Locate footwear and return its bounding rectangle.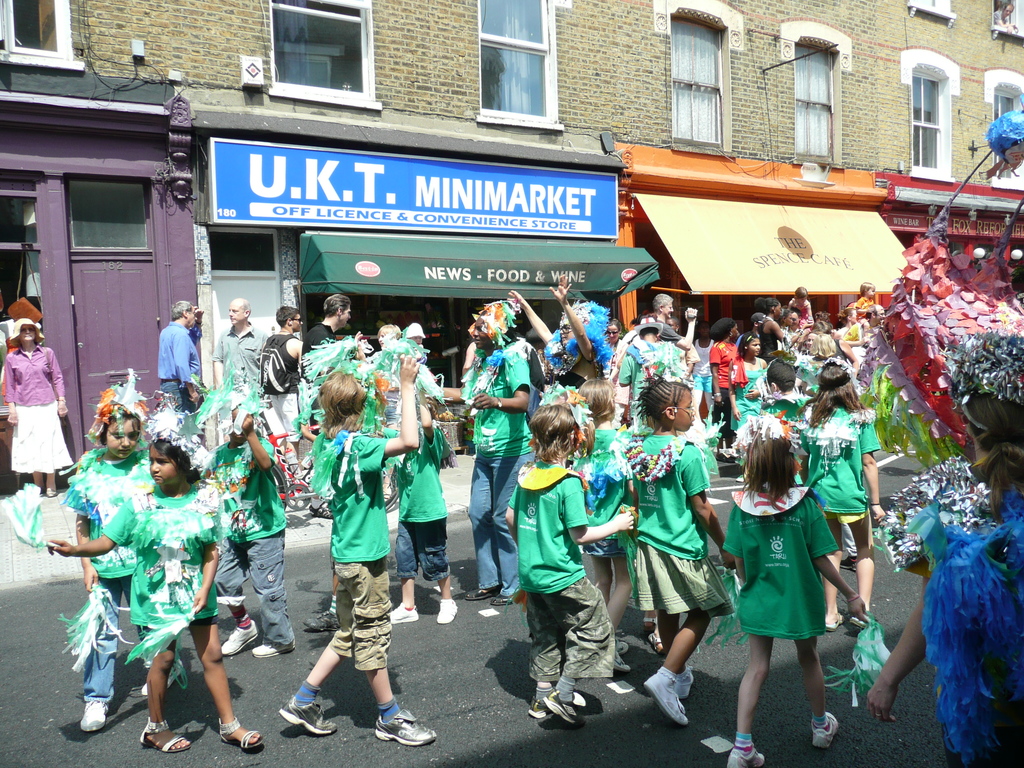
(673,660,694,699).
